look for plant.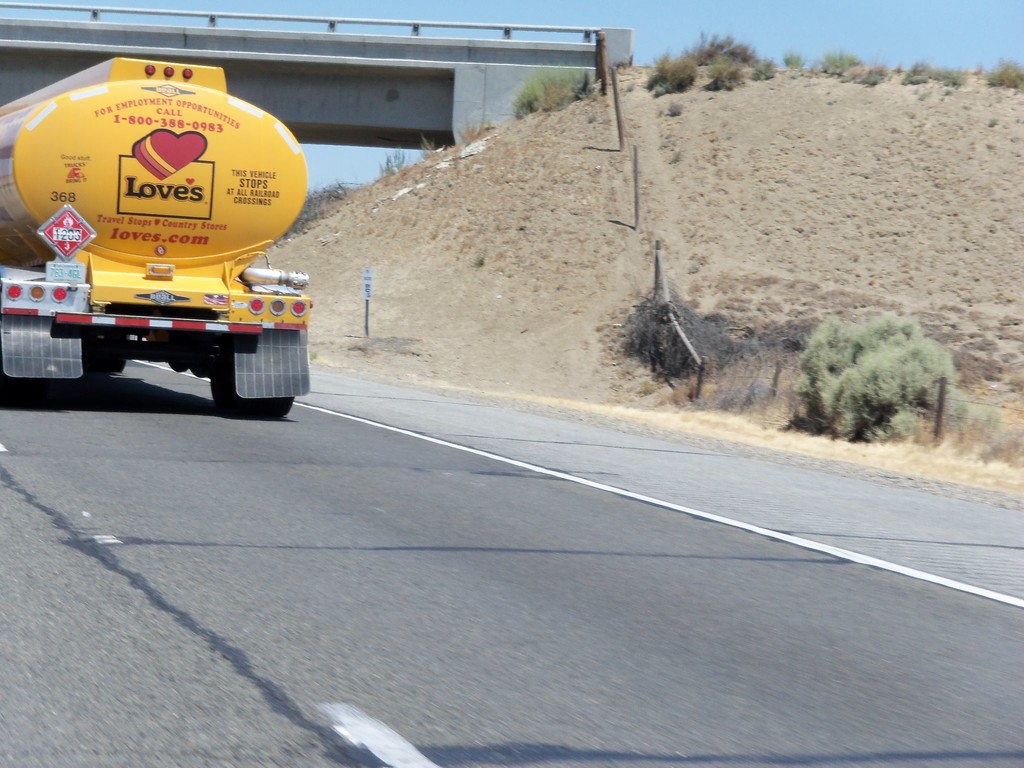
Found: <region>933, 65, 977, 78</region>.
